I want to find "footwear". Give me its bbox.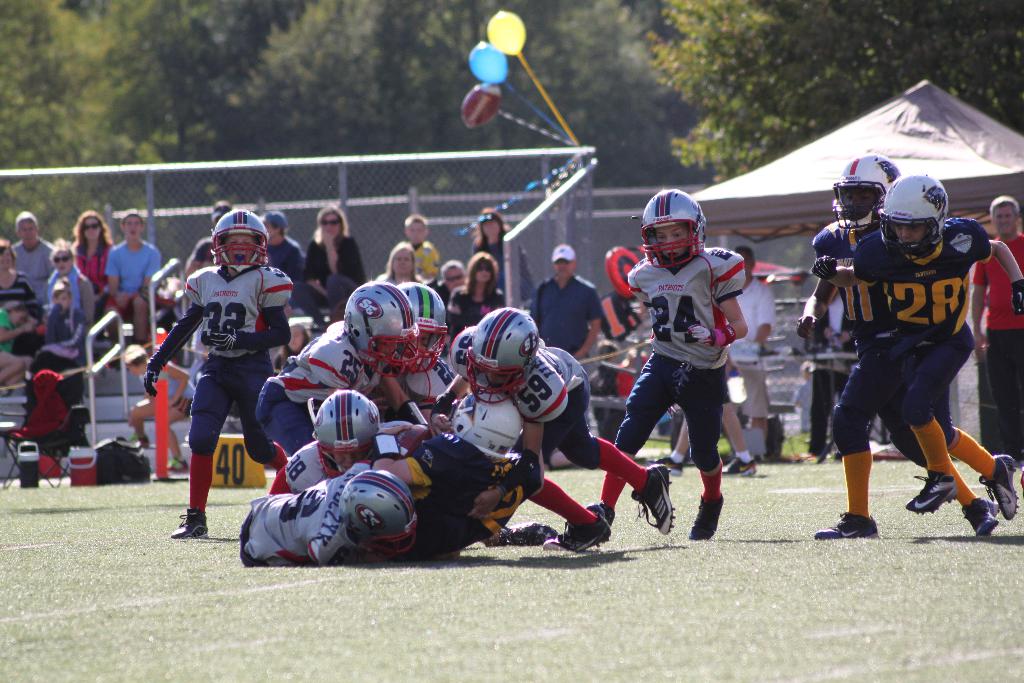
170/507/207/537.
